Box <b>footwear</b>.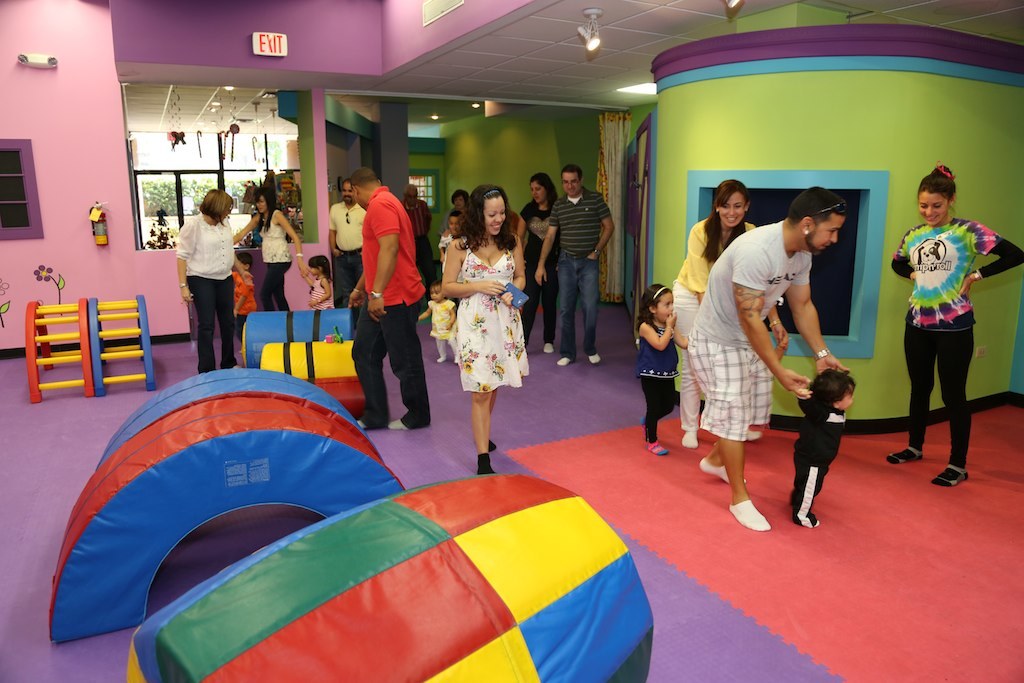
930/463/974/489.
